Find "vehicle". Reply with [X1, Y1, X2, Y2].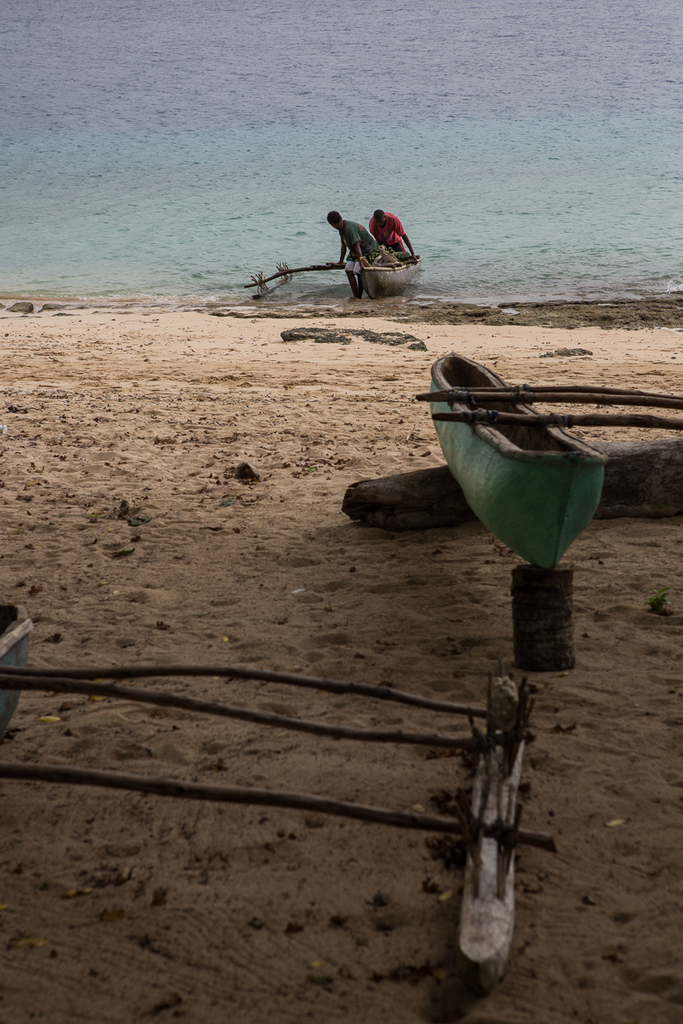
[358, 246, 423, 297].
